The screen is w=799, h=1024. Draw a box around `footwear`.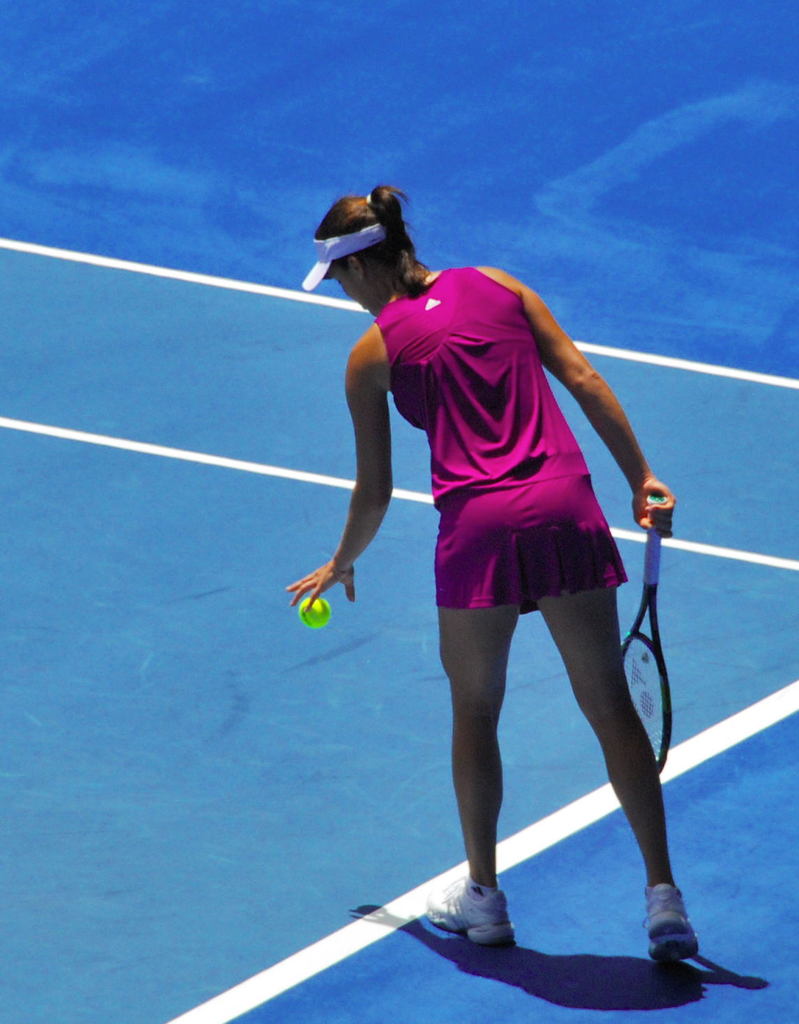
x1=638, y1=884, x2=703, y2=965.
